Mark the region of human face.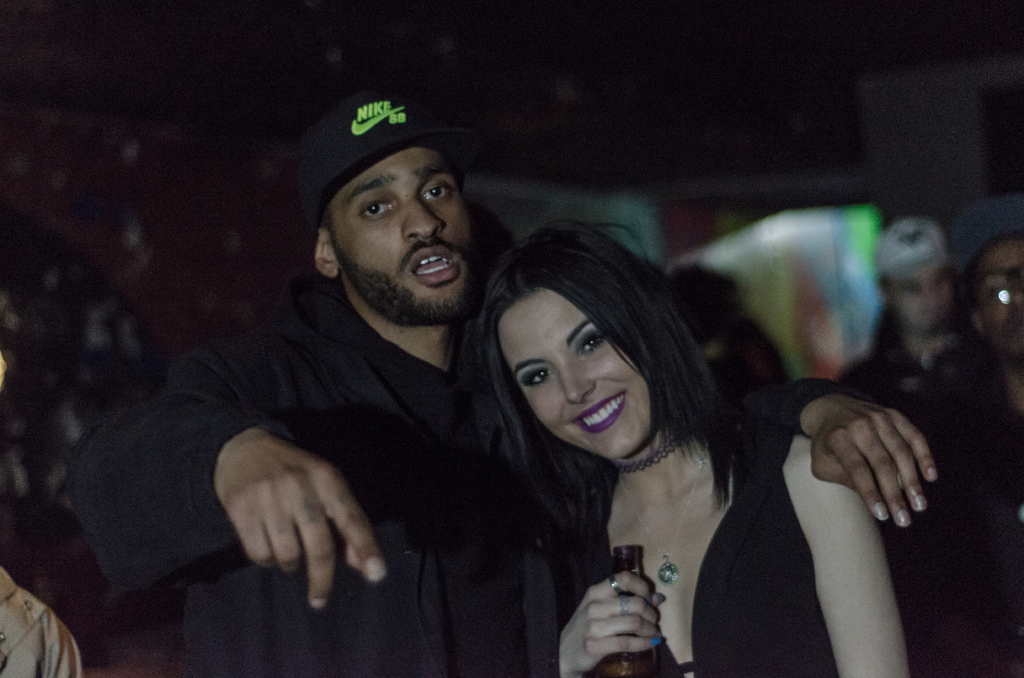
Region: left=498, top=292, right=654, bottom=462.
